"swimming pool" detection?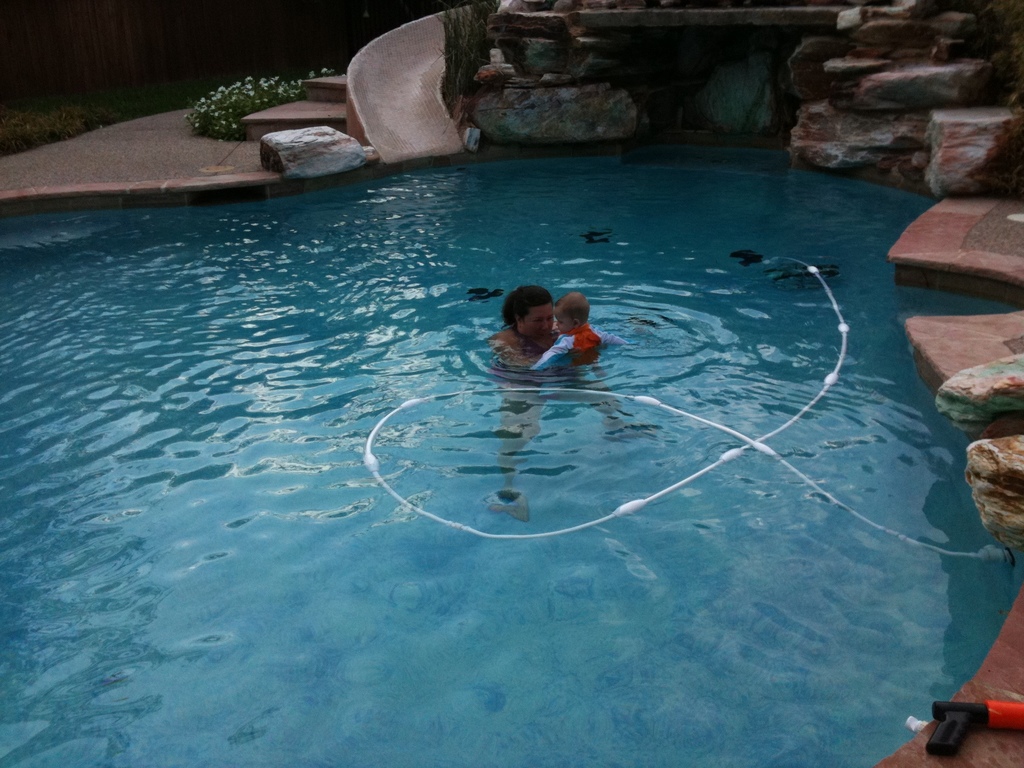
left=1, top=148, right=1023, bottom=767
